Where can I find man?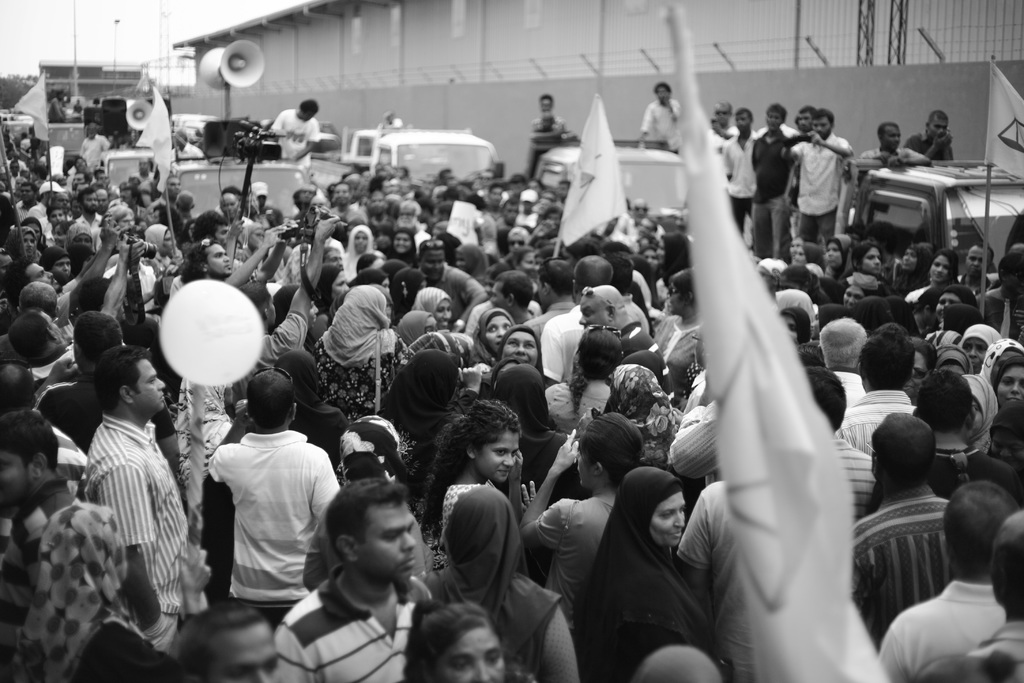
You can find it at bbox(174, 132, 206, 168).
